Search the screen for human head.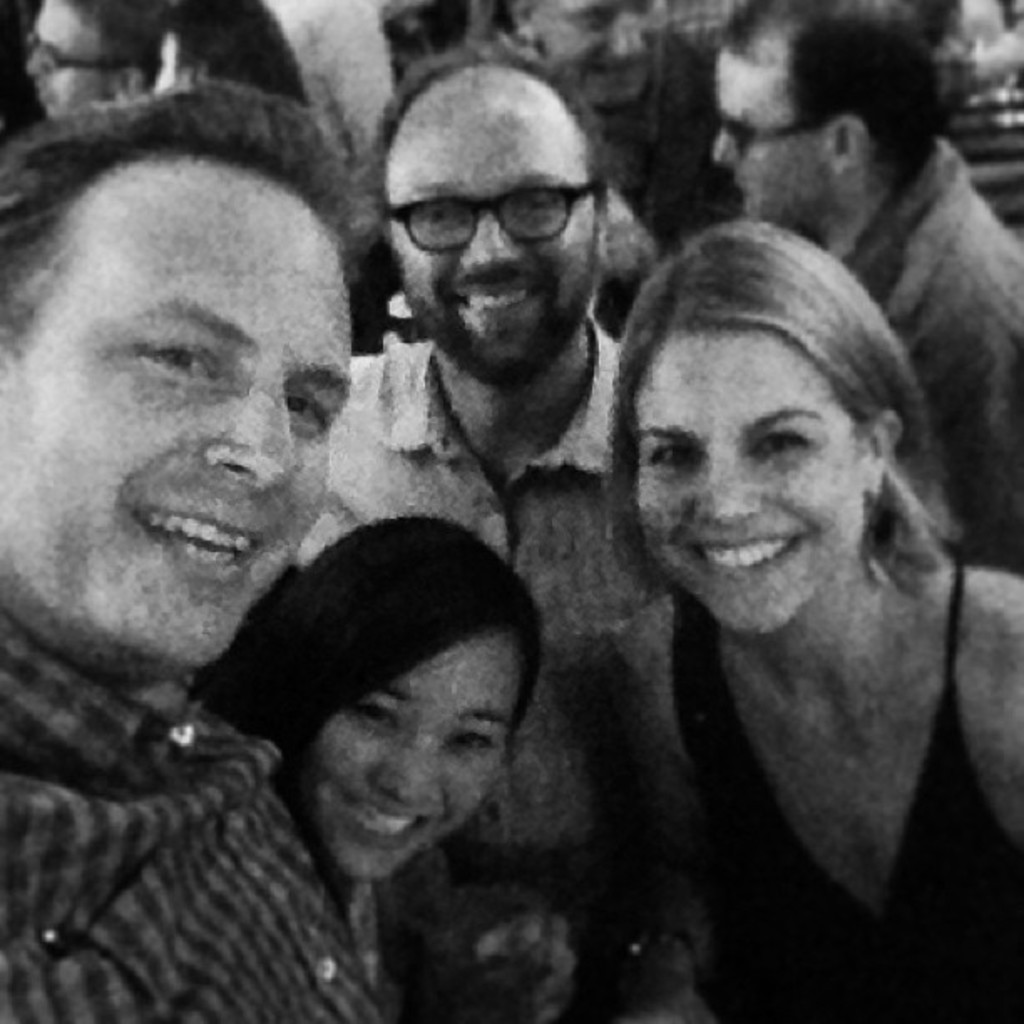
Found at left=509, top=0, right=673, bottom=102.
